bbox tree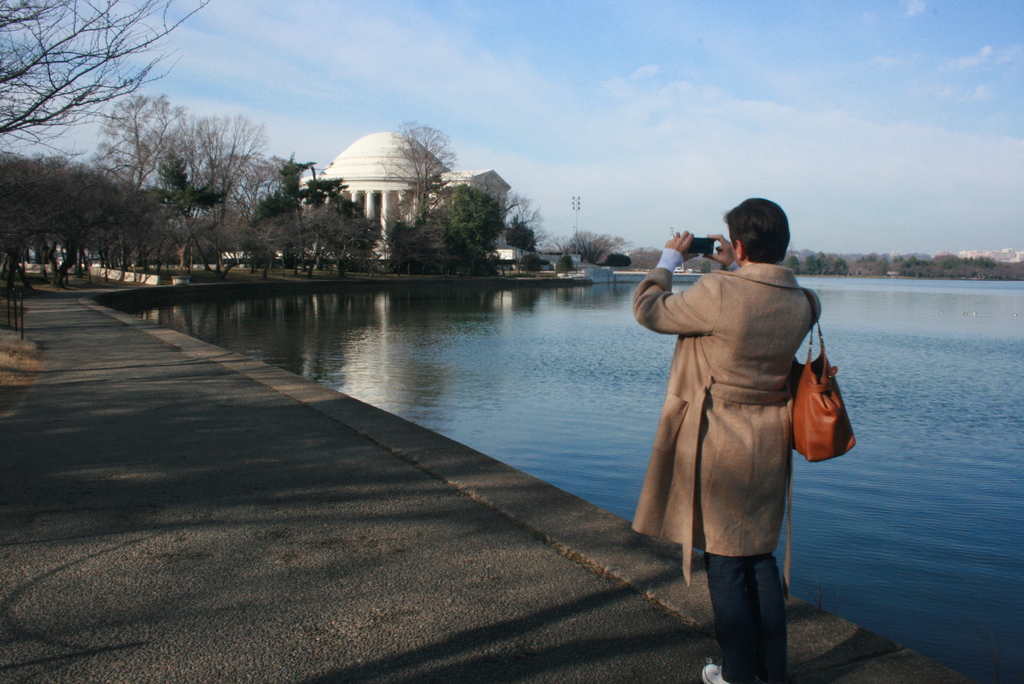
locate(428, 174, 504, 279)
